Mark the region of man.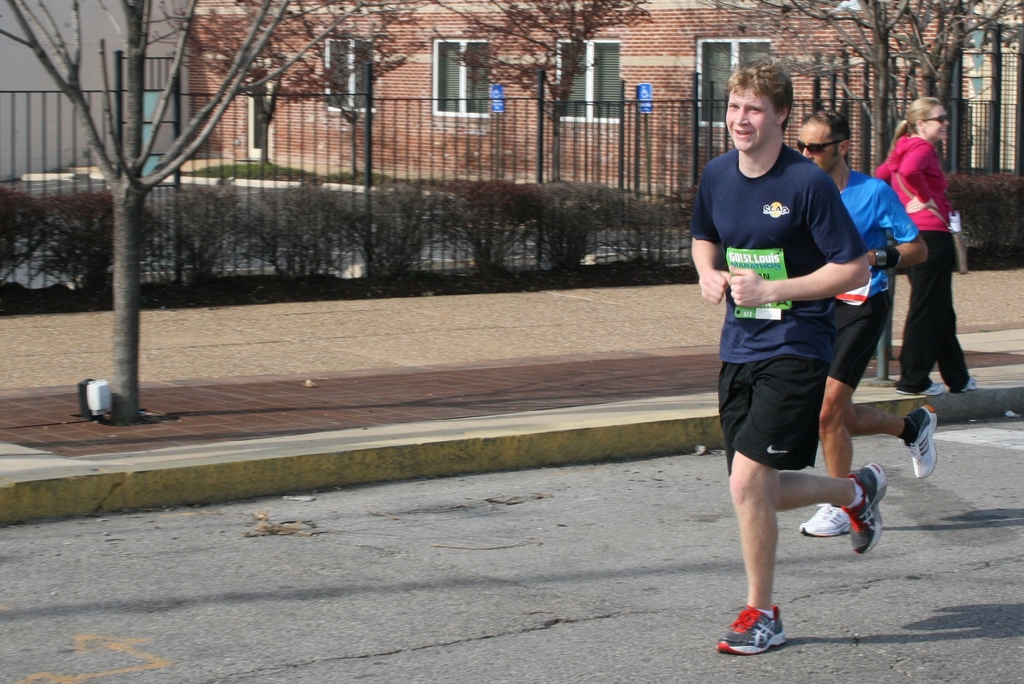
Region: <box>797,108,938,536</box>.
